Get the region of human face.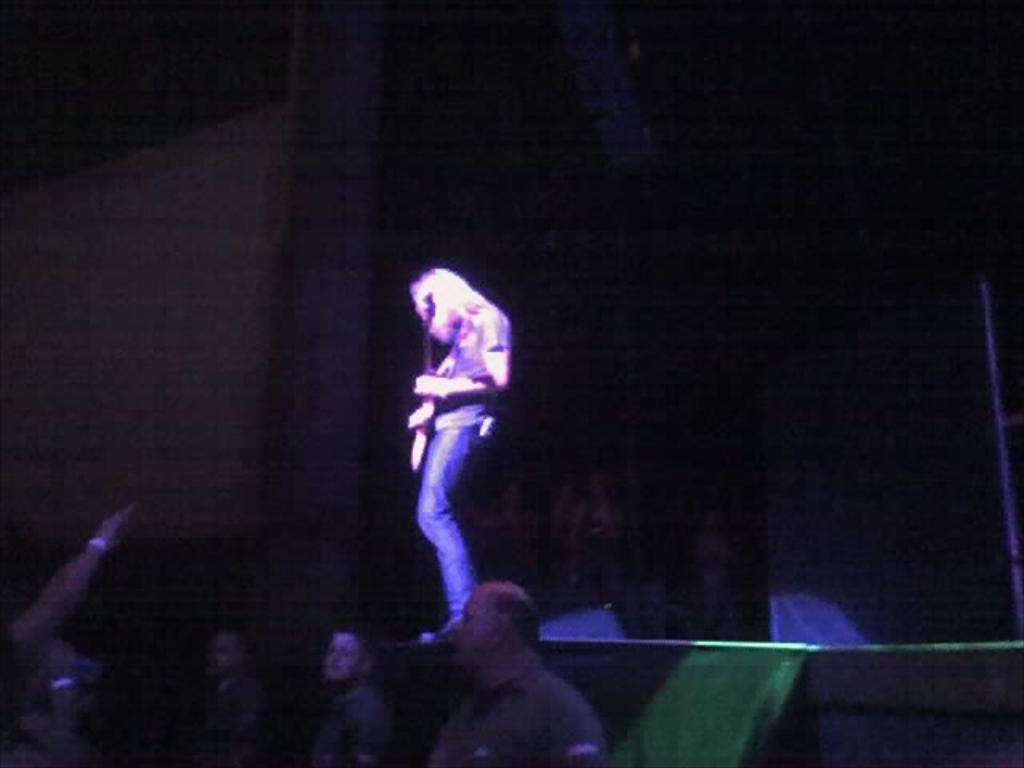
crop(326, 632, 363, 677).
